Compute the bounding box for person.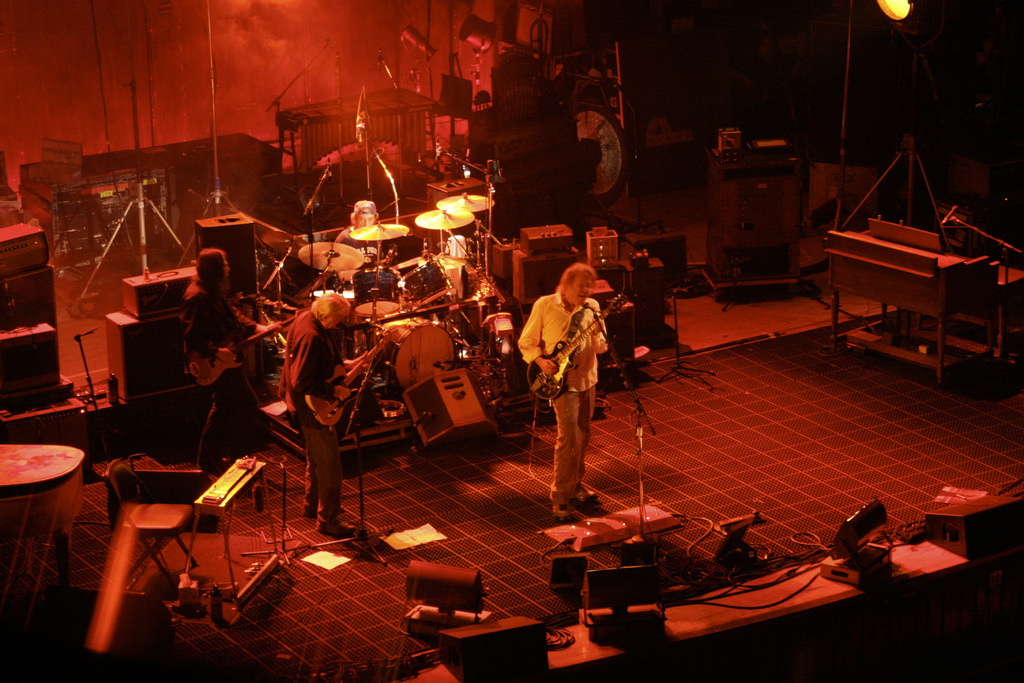
<region>515, 265, 598, 522</region>.
